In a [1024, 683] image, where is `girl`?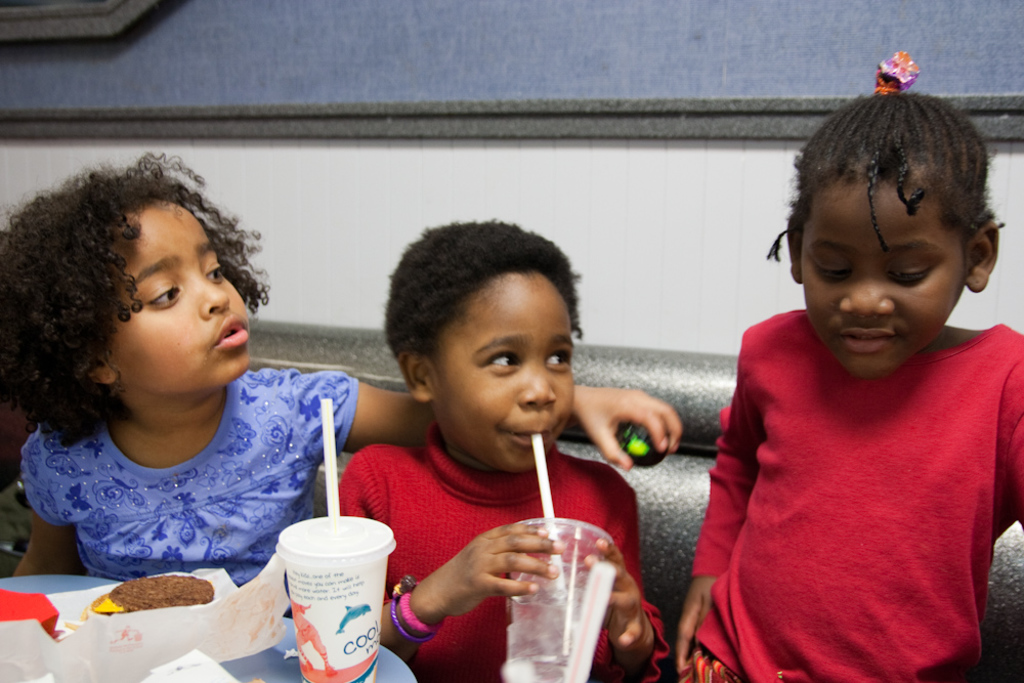
680:49:1023:682.
